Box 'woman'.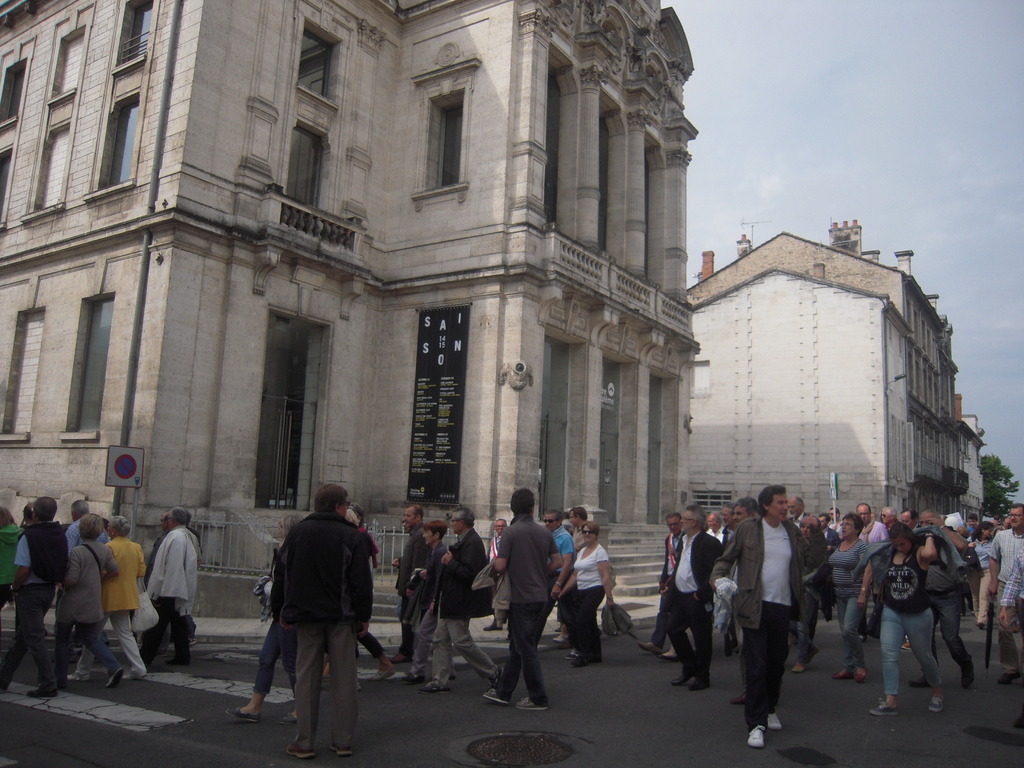
(left=71, top=510, right=148, bottom=683).
